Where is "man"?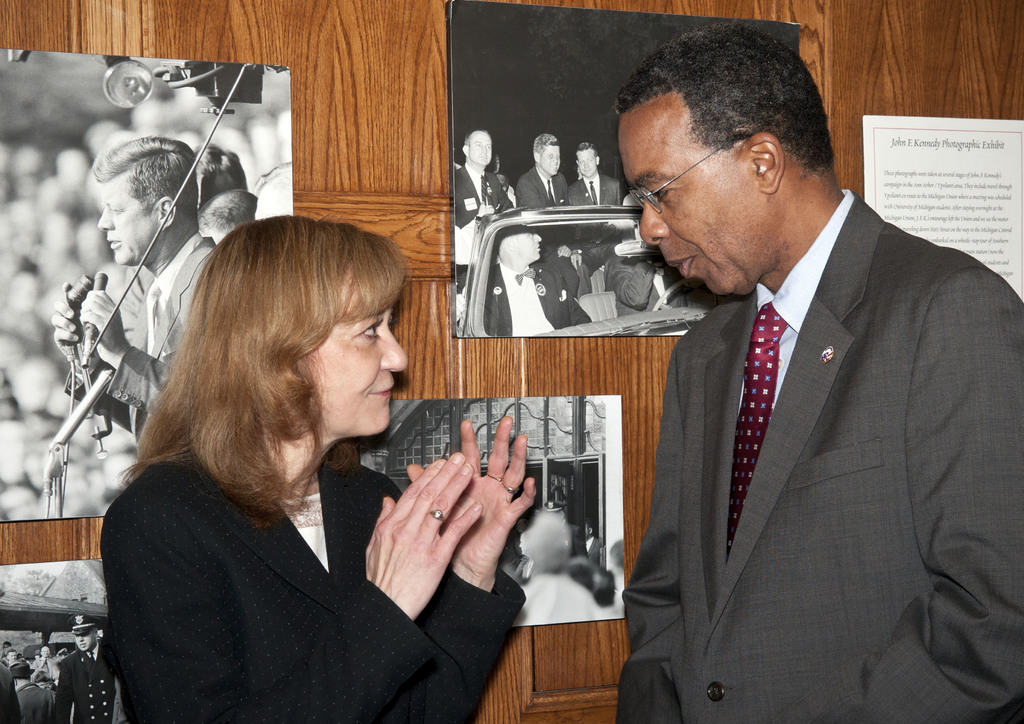
x1=477, y1=223, x2=593, y2=342.
